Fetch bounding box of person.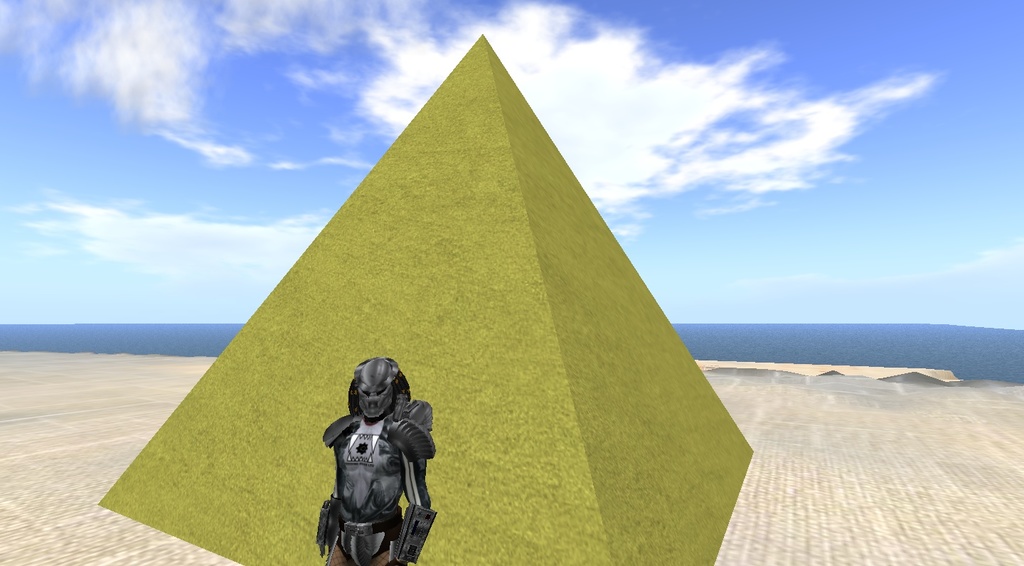
Bbox: l=307, t=351, r=439, b=565.
